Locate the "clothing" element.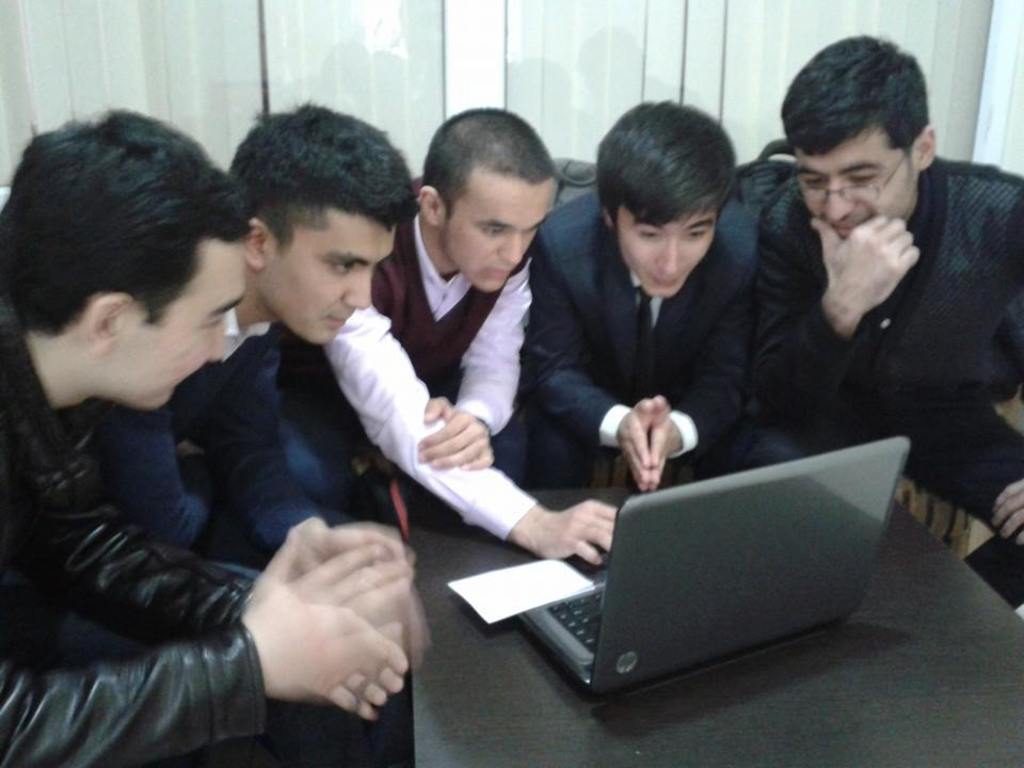
Element bbox: [755,154,1023,583].
